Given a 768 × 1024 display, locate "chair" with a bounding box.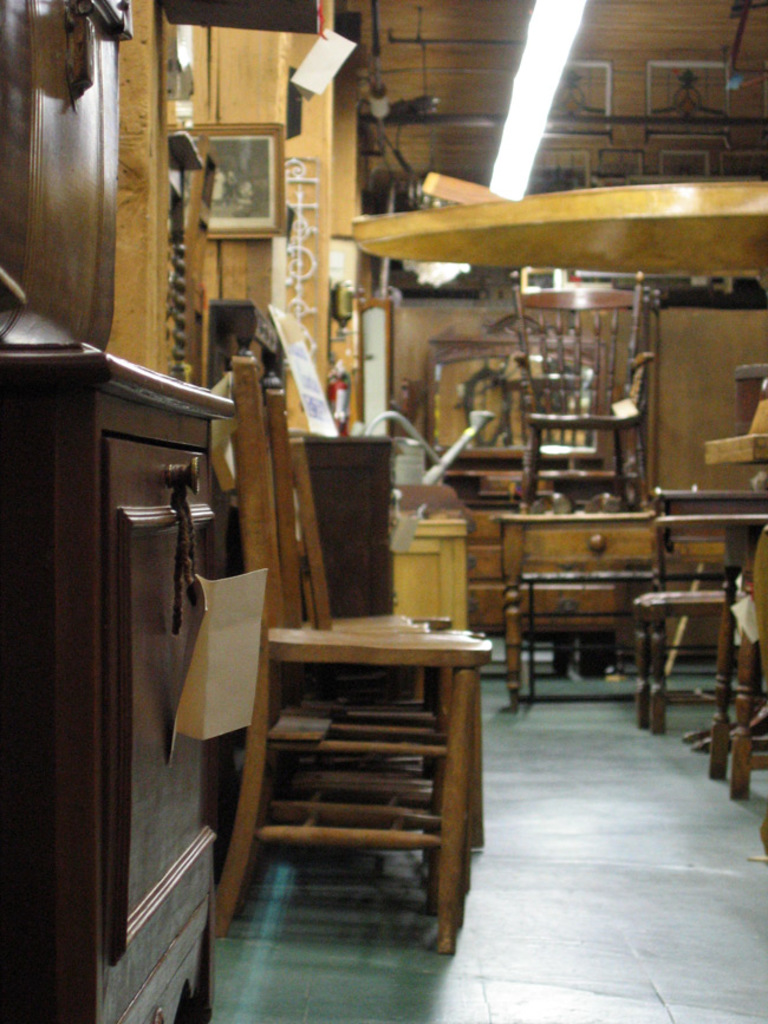
Located: BBox(508, 261, 651, 518).
